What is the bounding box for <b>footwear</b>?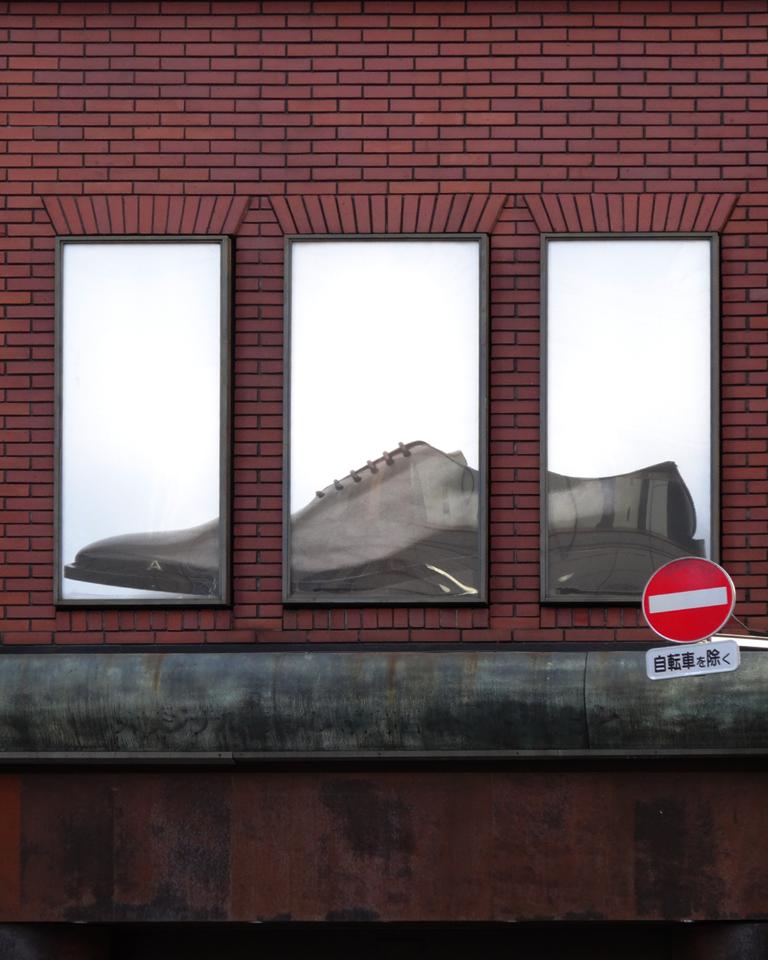
box(65, 436, 708, 604).
